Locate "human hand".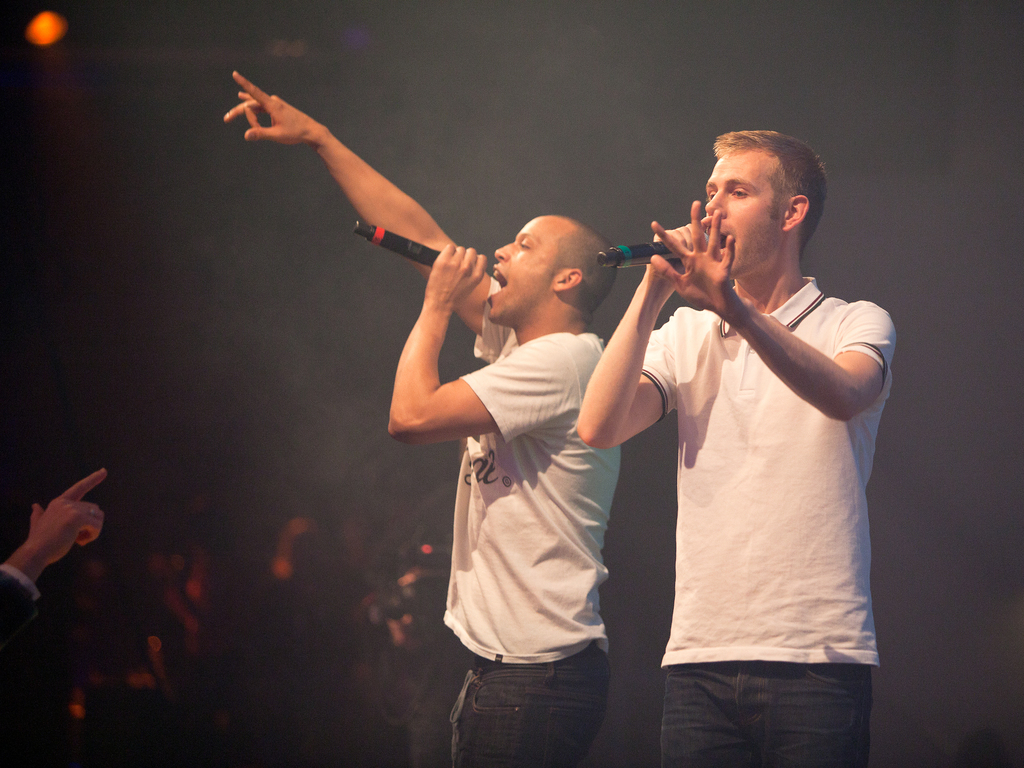
Bounding box: bbox=(648, 198, 737, 318).
